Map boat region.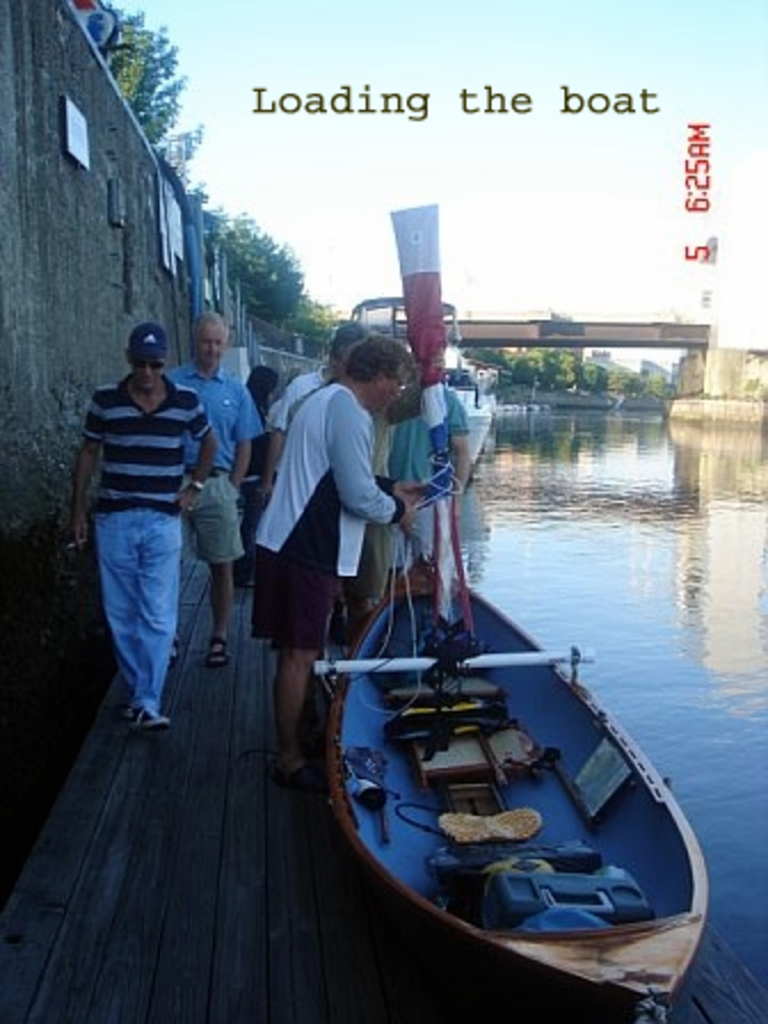
Mapped to left=315, top=489, right=720, bottom=981.
